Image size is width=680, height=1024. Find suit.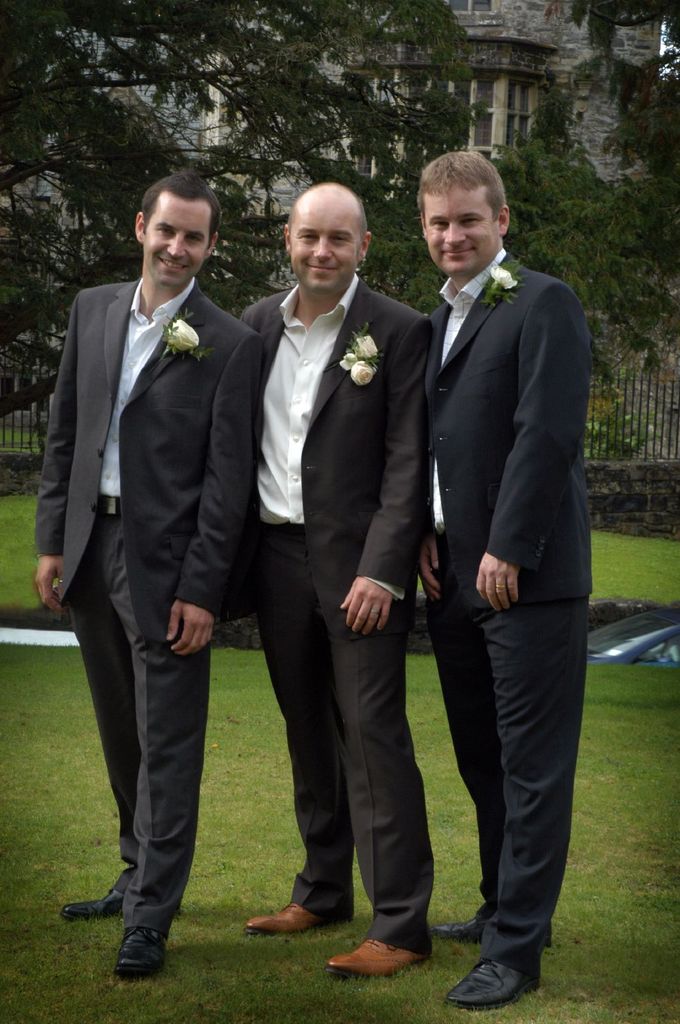
{"left": 35, "top": 278, "right": 265, "bottom": 931}.
